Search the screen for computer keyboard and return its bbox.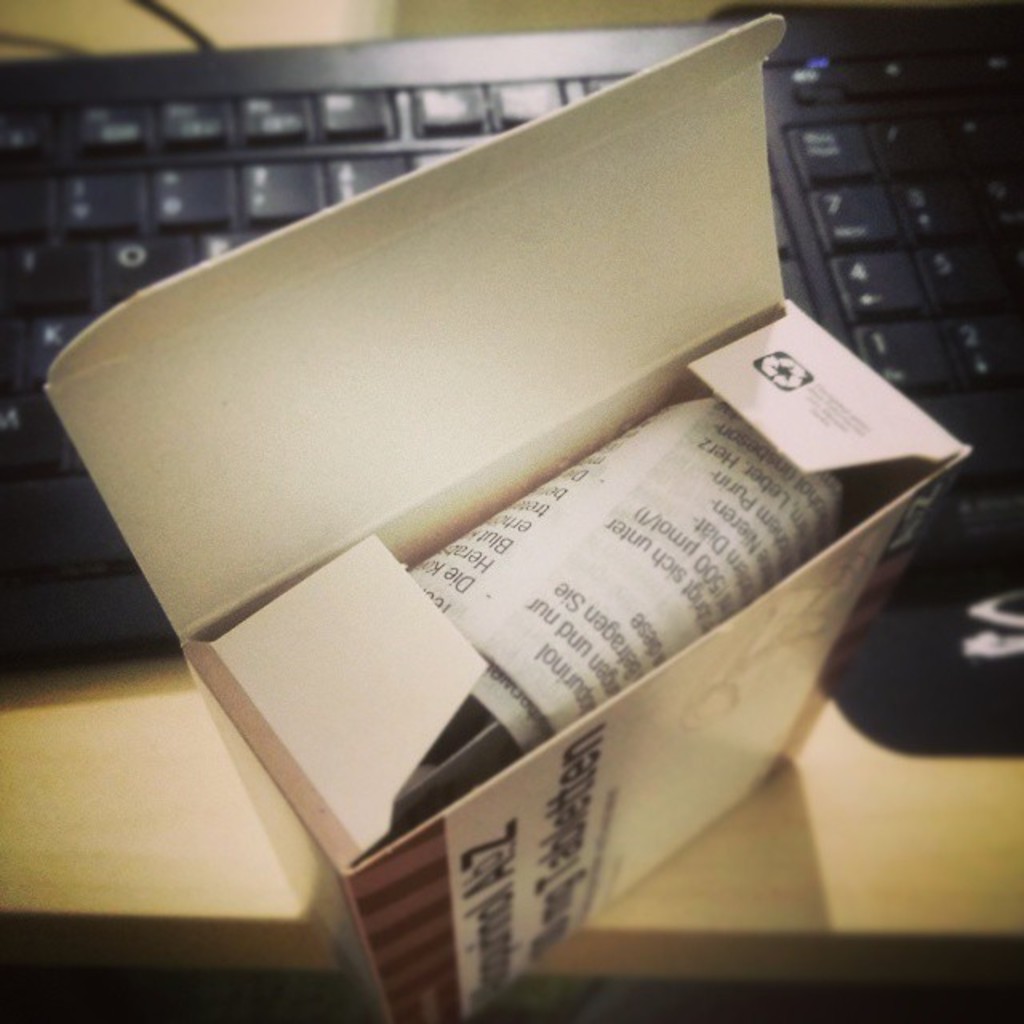
Found: [0, 0, 1022, 677].
